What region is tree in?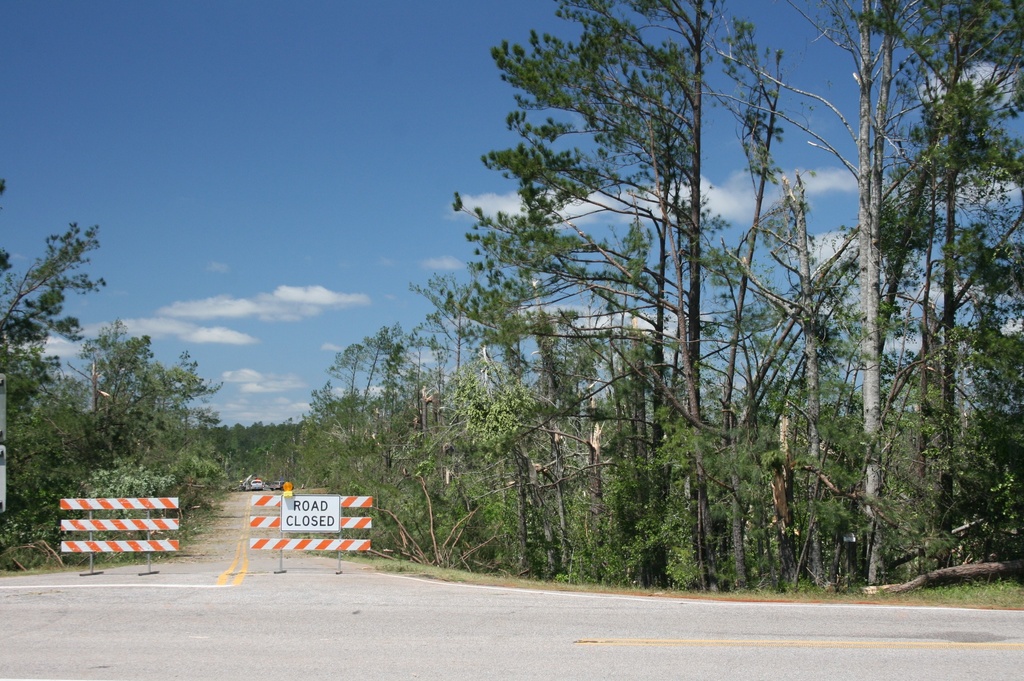
detection(775, 0, 1023, 608).
